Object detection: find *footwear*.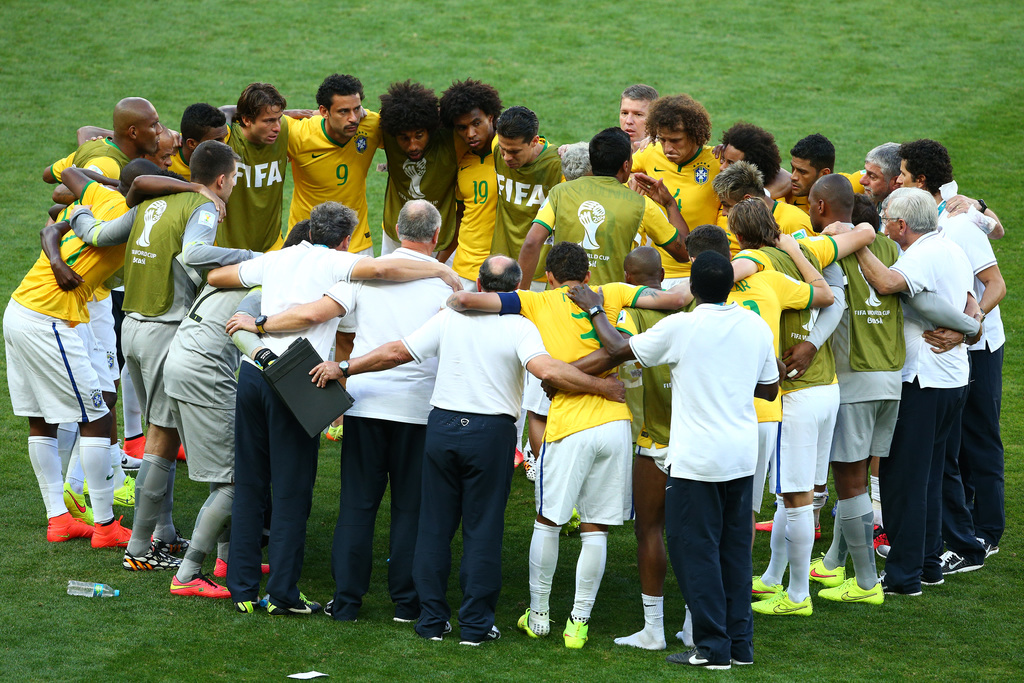
<bbox>943, 536, 981, 570</bbox>.
